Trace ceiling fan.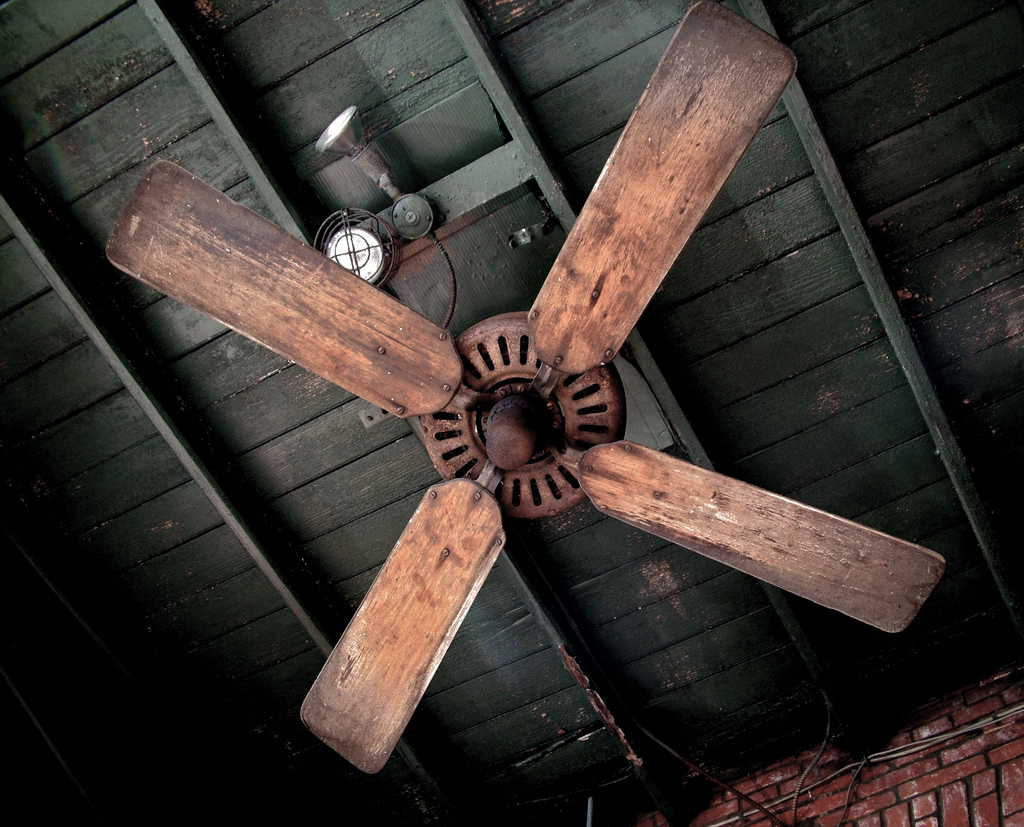
Traced to box=[103, 0, 945, 778].
